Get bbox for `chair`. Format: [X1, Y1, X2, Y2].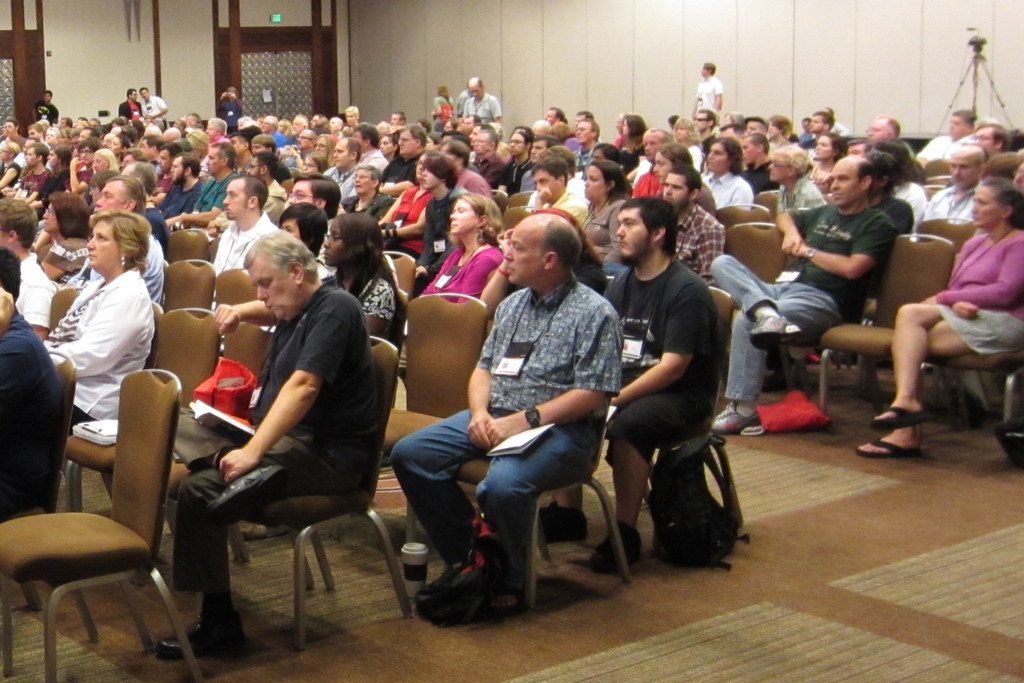
[132, 319, 332, 613].
